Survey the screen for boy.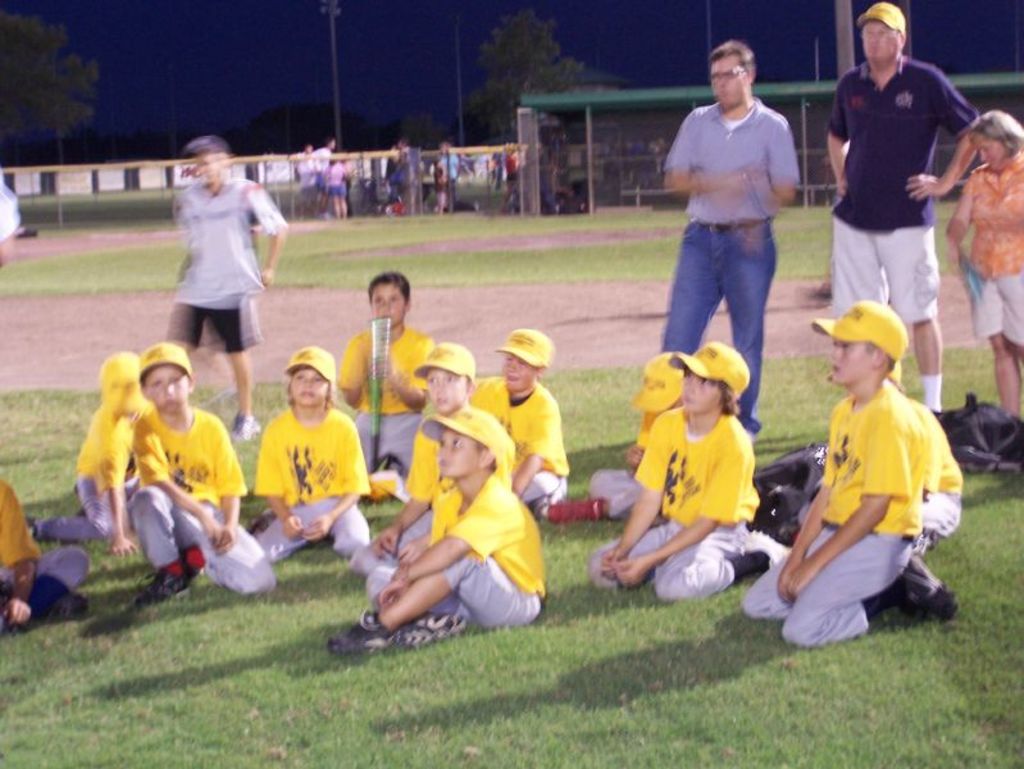
Survey found: crop(588, 340, 786, 593).
